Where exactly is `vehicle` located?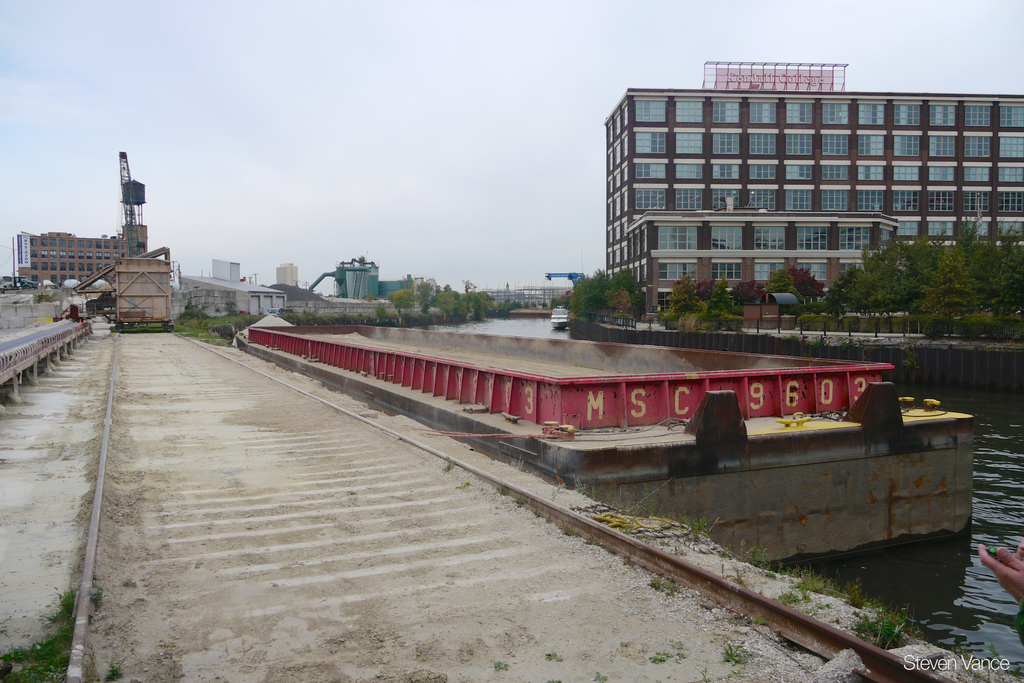
Its bounding box is [74, 152, 182, 340].
